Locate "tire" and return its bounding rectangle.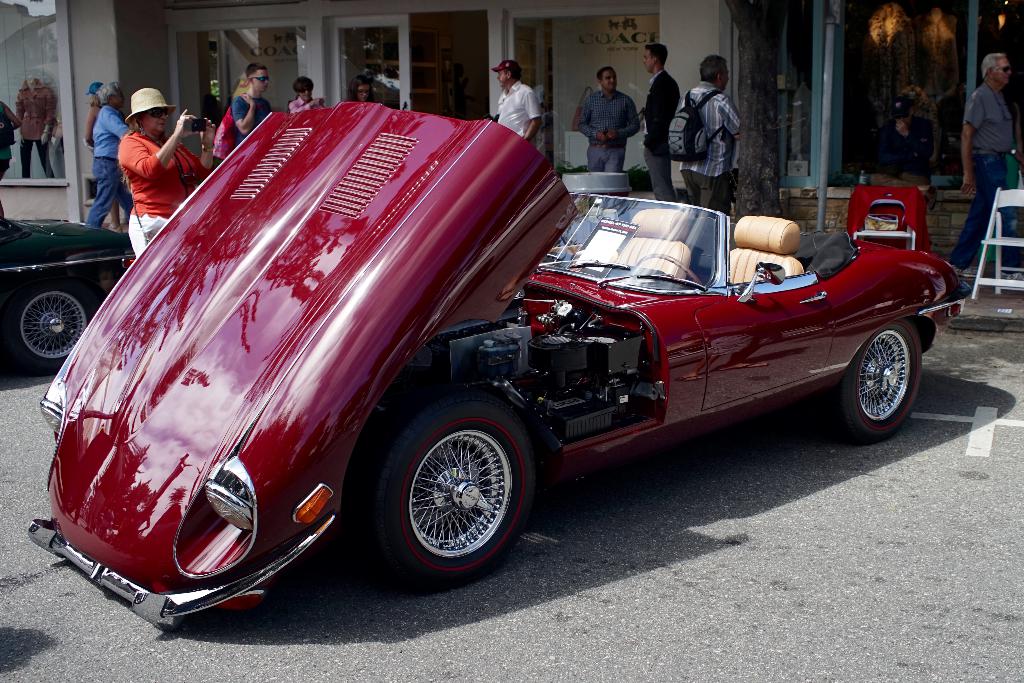
BBox(827, 322, 924, 443).
